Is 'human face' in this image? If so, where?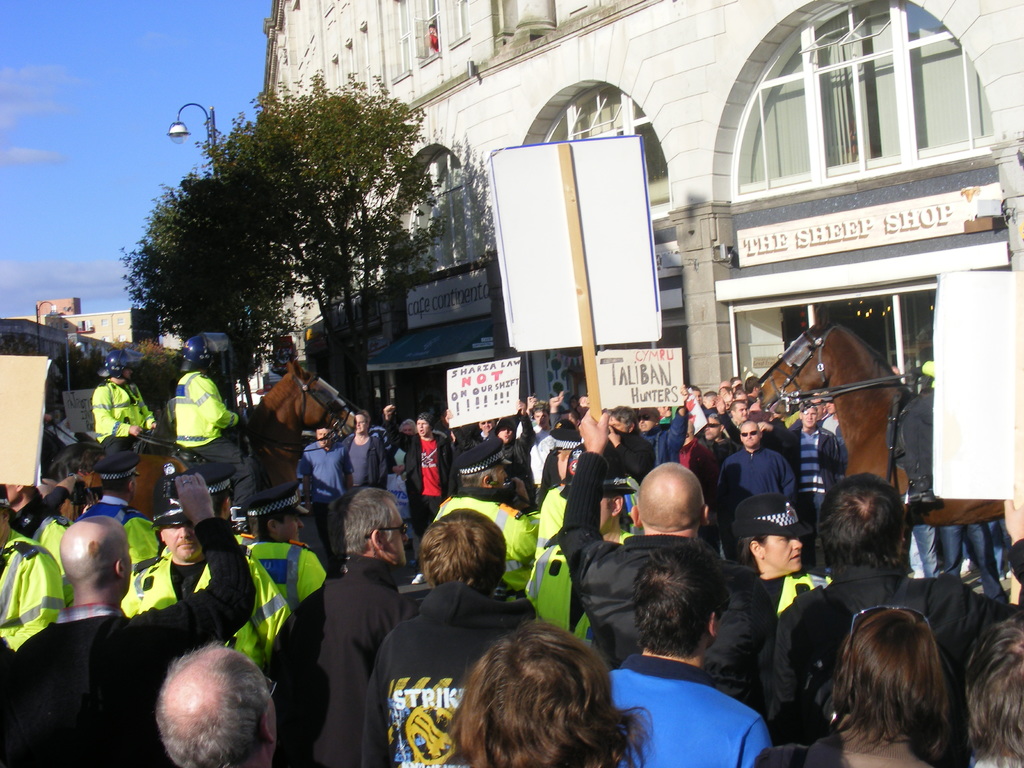
Yes, at bbox=[0, 478, 17, 508].
